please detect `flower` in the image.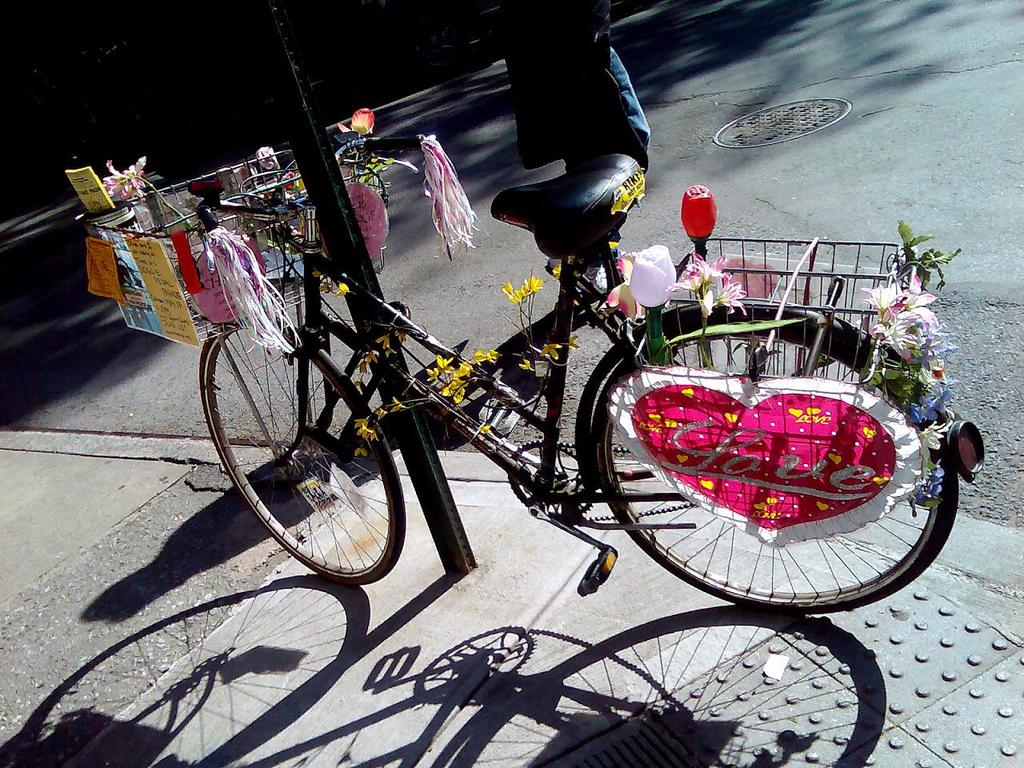
334:280:350:298.
